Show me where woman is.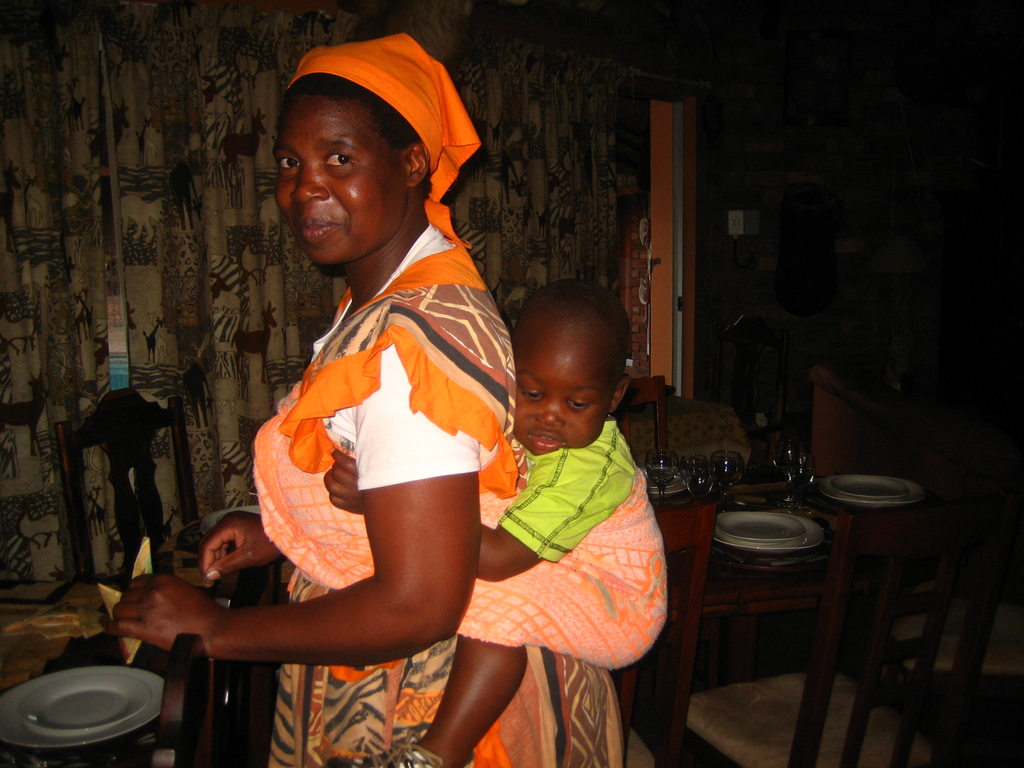
woman is at (x1=131, y1=87, x2=698, y2=748).
